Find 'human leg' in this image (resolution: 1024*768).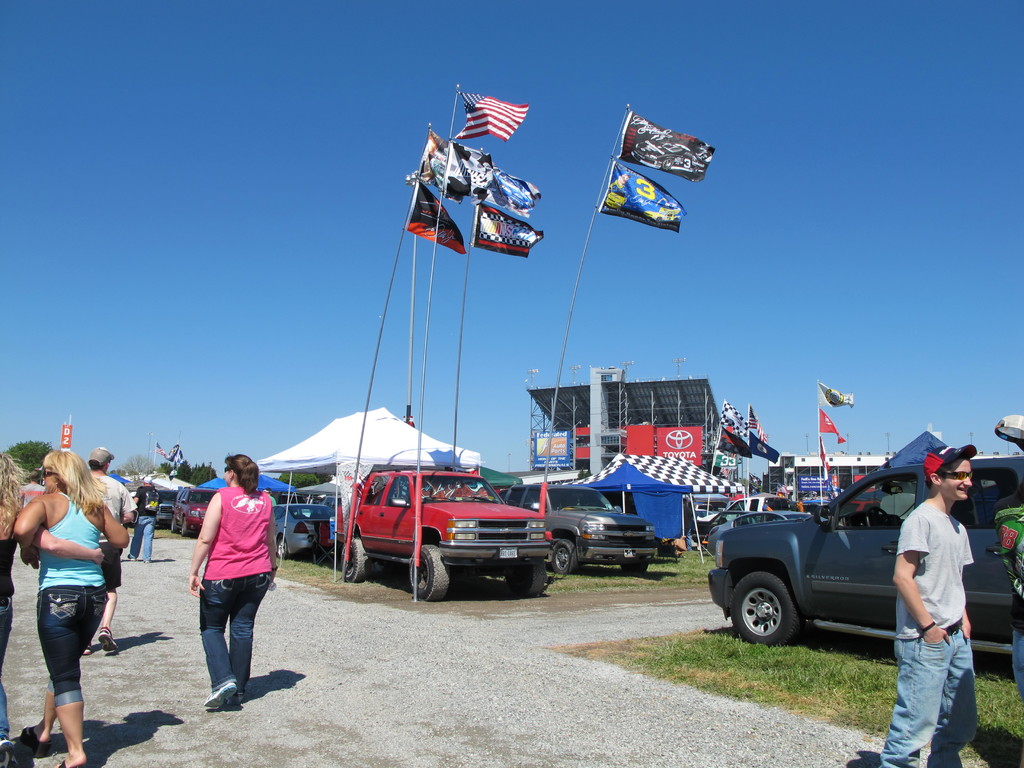
102 540 115 650.
